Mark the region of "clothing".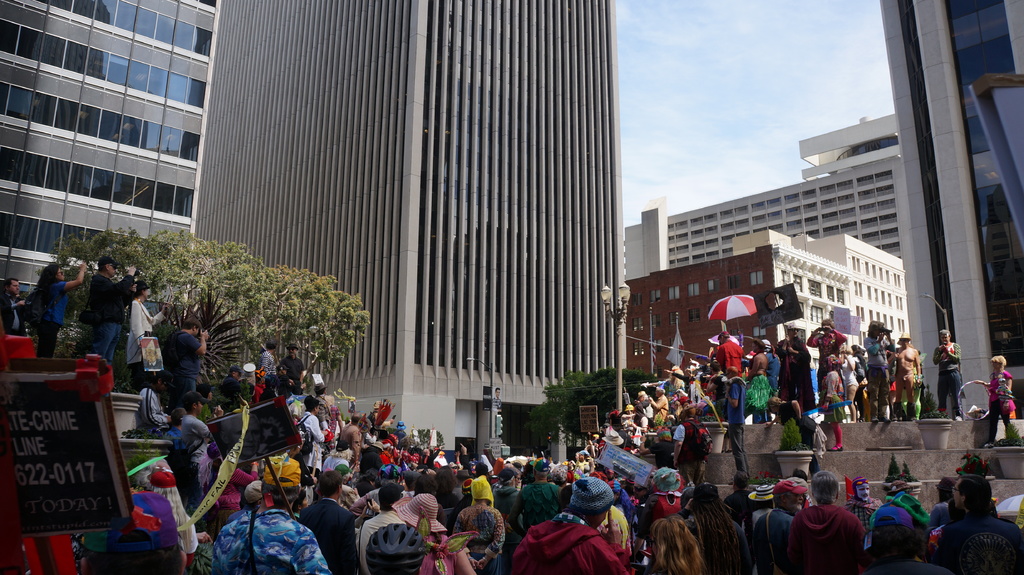
Region: 38, 274, 67, 363.
